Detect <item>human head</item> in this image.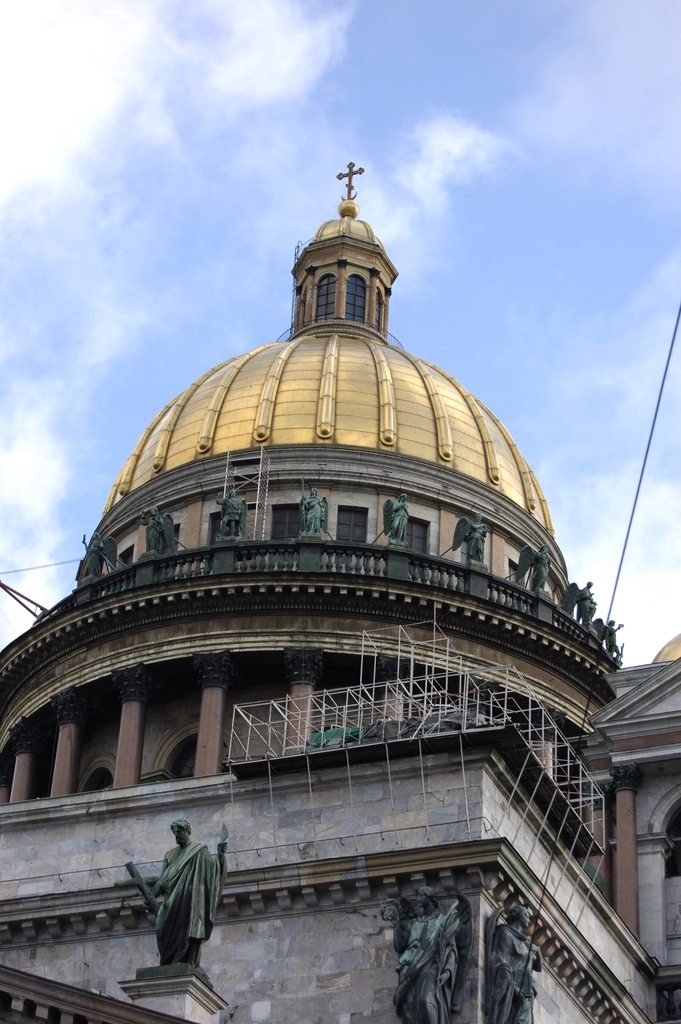
Detection: <region>89, 529, 103, 543</region>.
